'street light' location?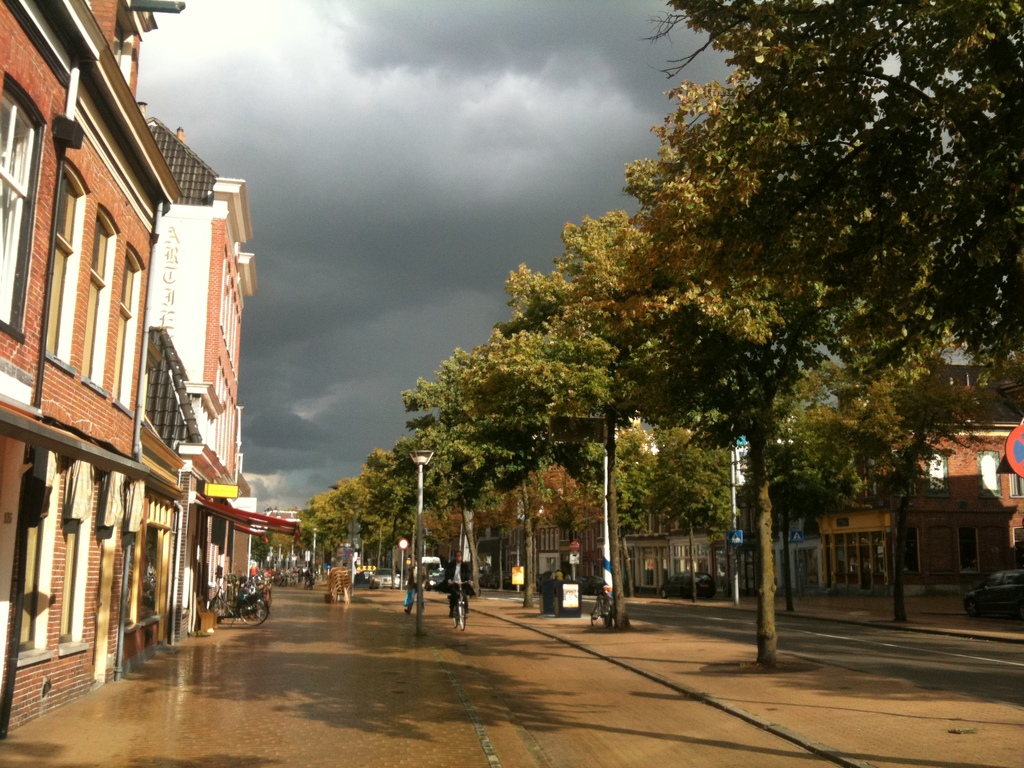
pyautogui.locateOnScreen(290, 541, 295, 568)
